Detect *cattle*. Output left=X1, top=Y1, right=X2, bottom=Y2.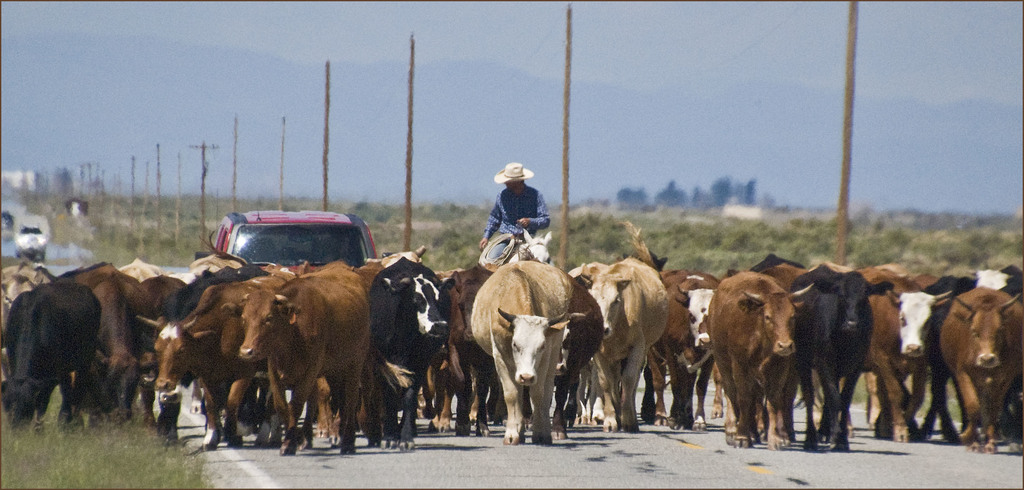
left=134, top=282, right=291, bottom=451.
